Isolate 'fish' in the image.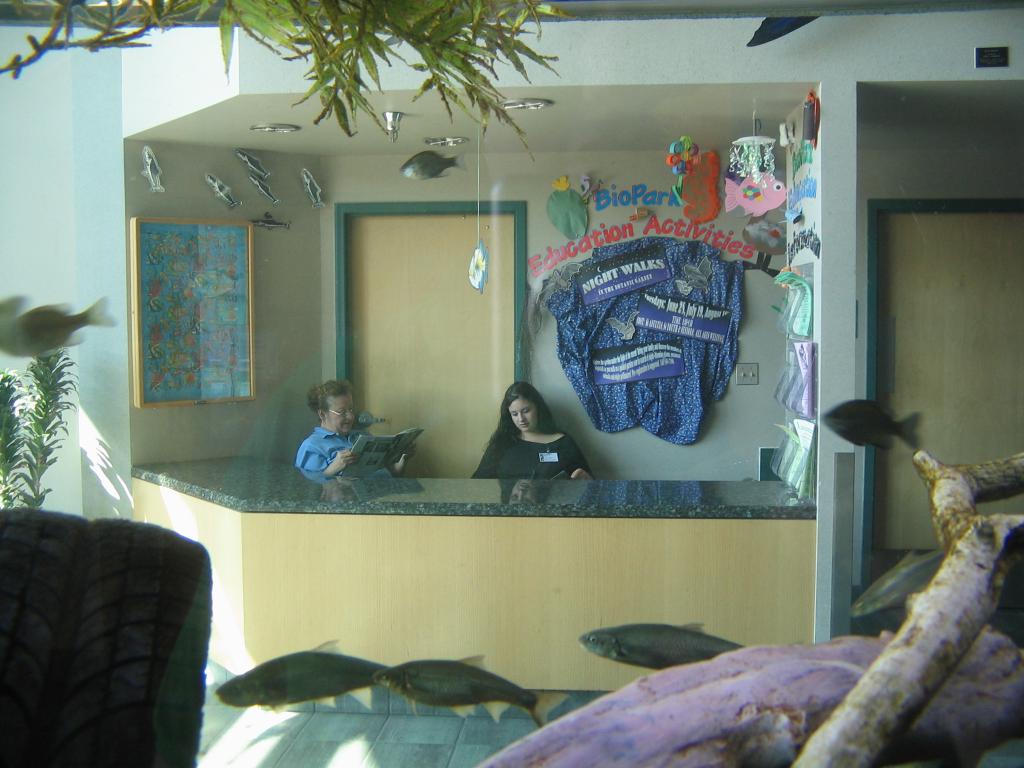
Isolated region: <box>575,623,748,673</box>.
